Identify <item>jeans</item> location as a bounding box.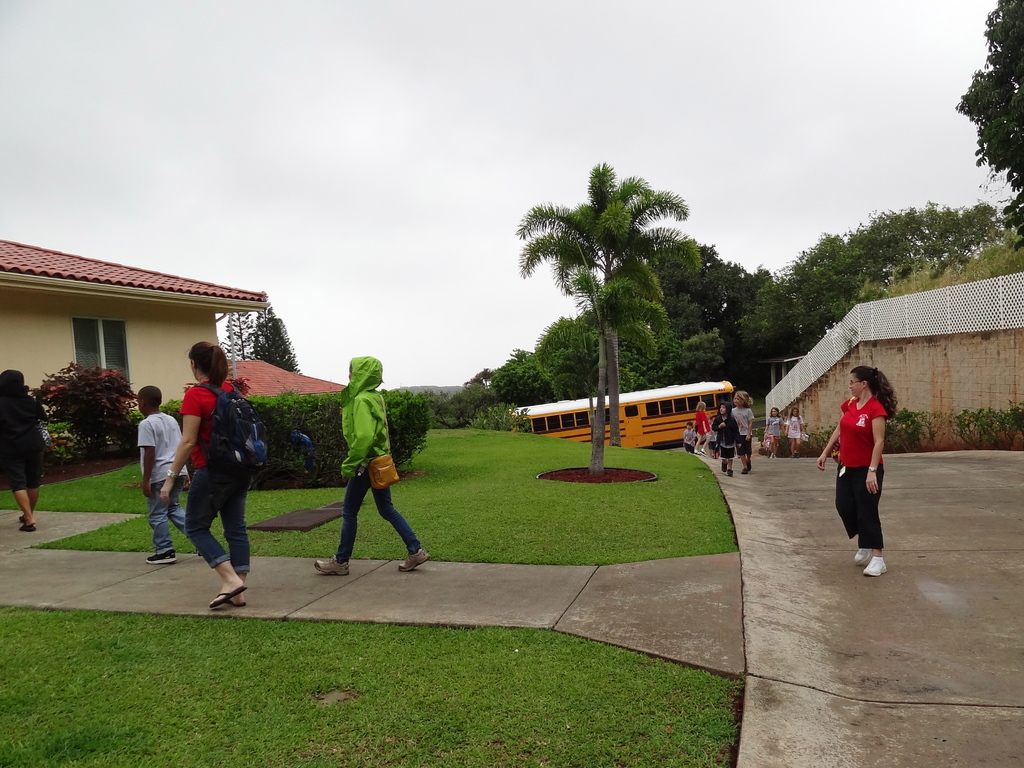
bbox(187, 461, 252, 576).
